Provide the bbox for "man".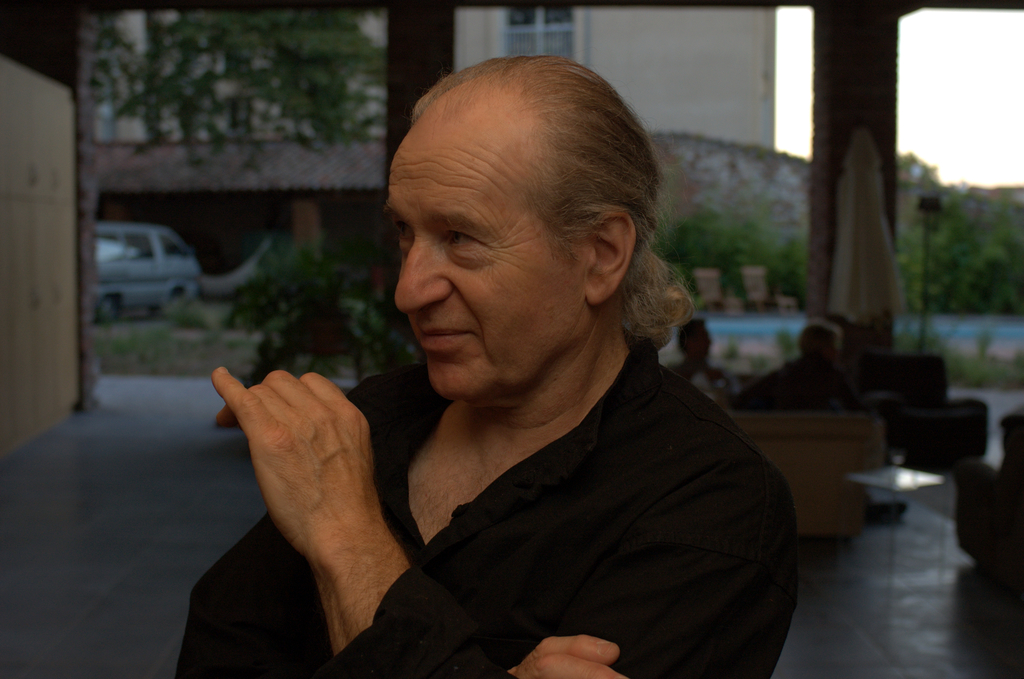
rect(672, 300, 758, 434).
